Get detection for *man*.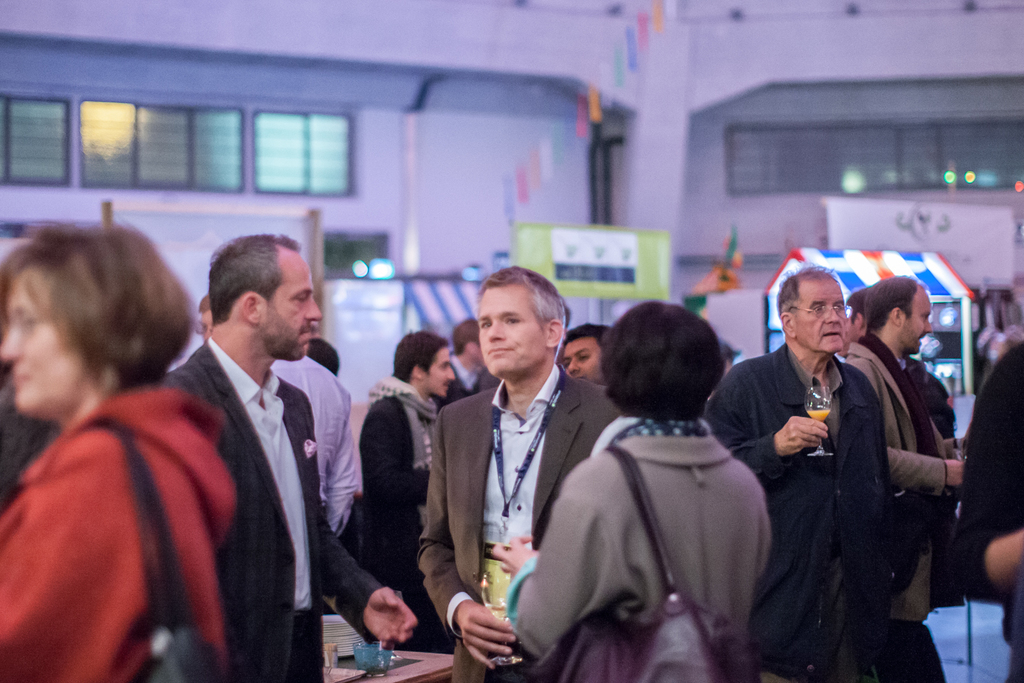
Detection: box=[706, 266, 893, 682].
